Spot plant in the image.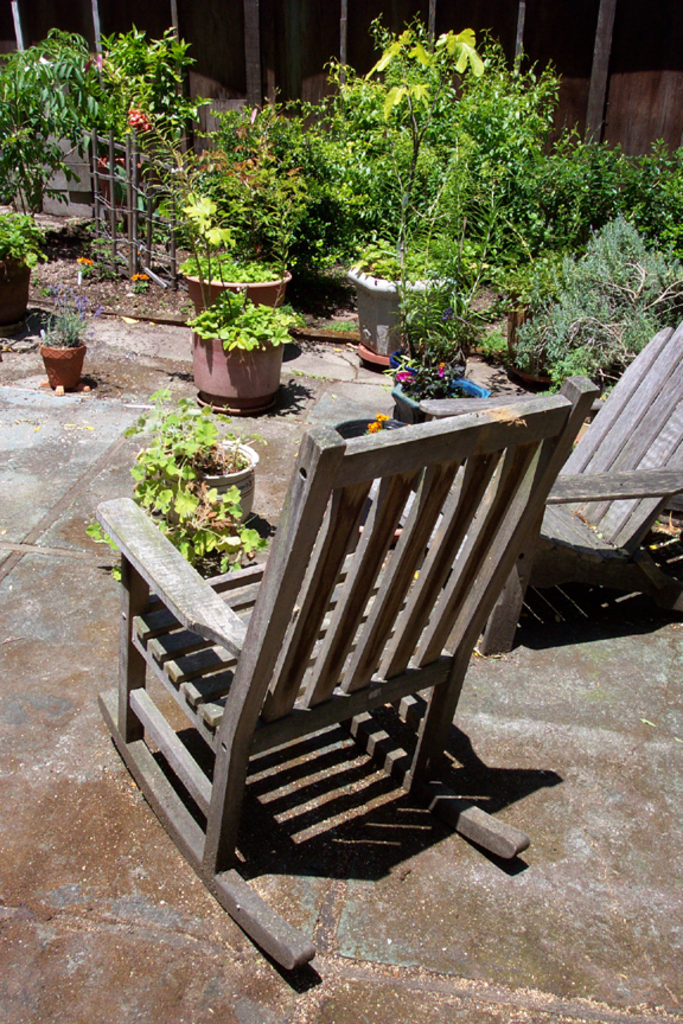
plant found at [left=132, top=390, right=273, bottom=588].
